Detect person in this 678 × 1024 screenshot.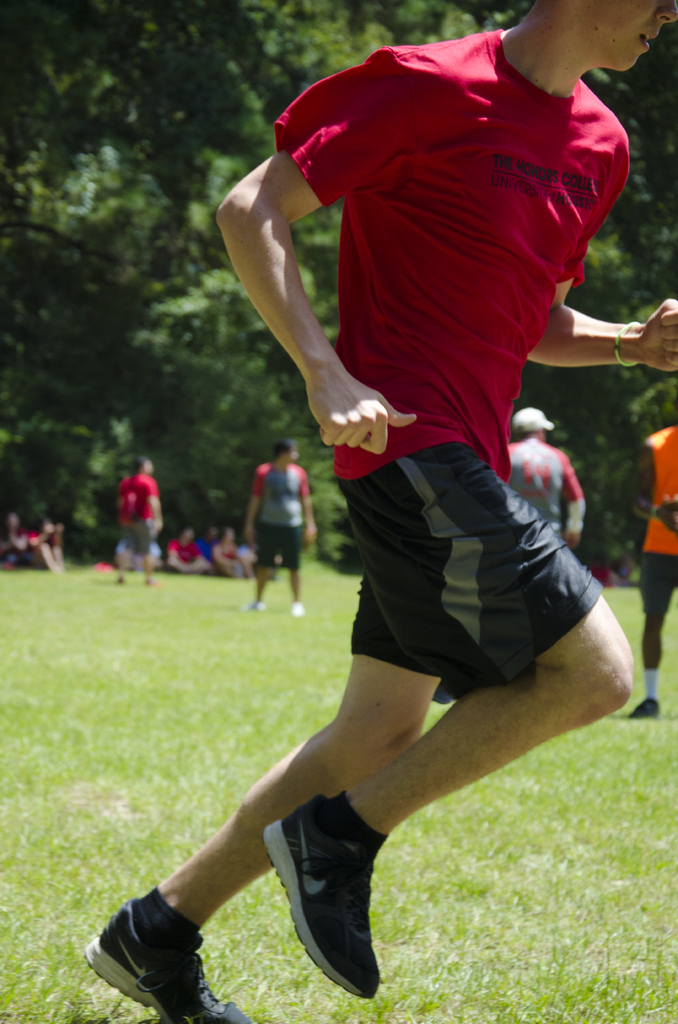
Detection: rect(631, 408, 677, 723).
